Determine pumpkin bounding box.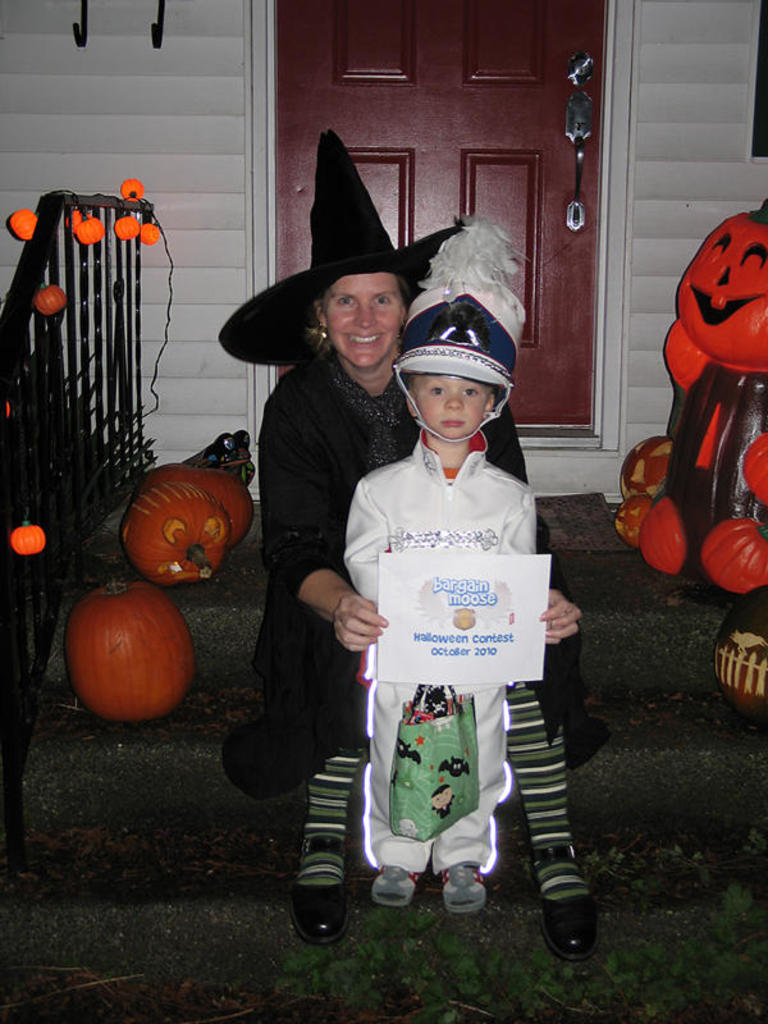
Determined: <region>9, 206, 36, 253</region>.
